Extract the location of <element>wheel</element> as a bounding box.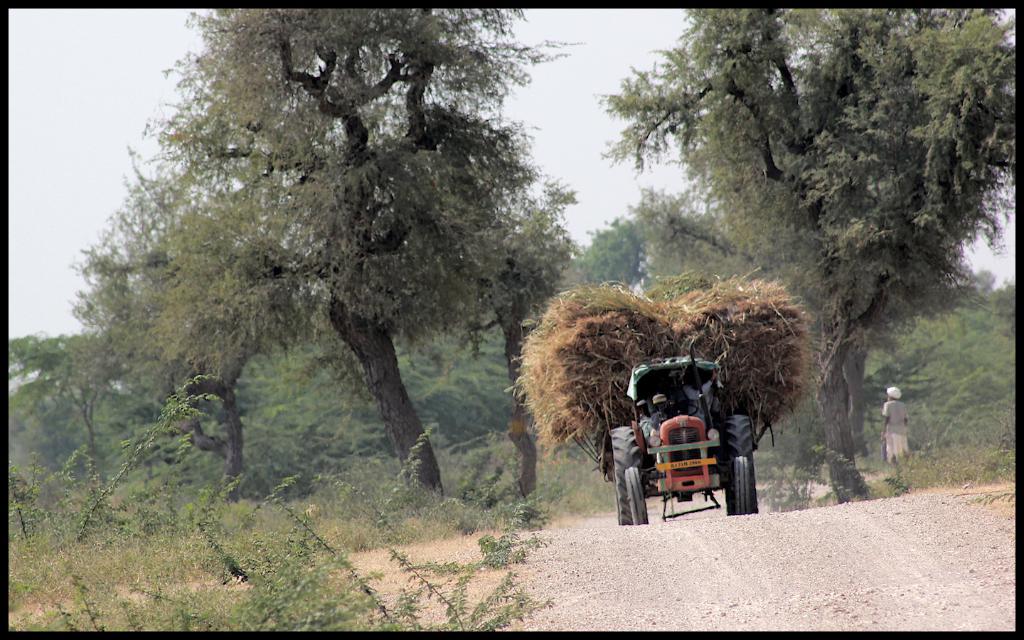
(left=668, top=398, right=700, bottom=418).
